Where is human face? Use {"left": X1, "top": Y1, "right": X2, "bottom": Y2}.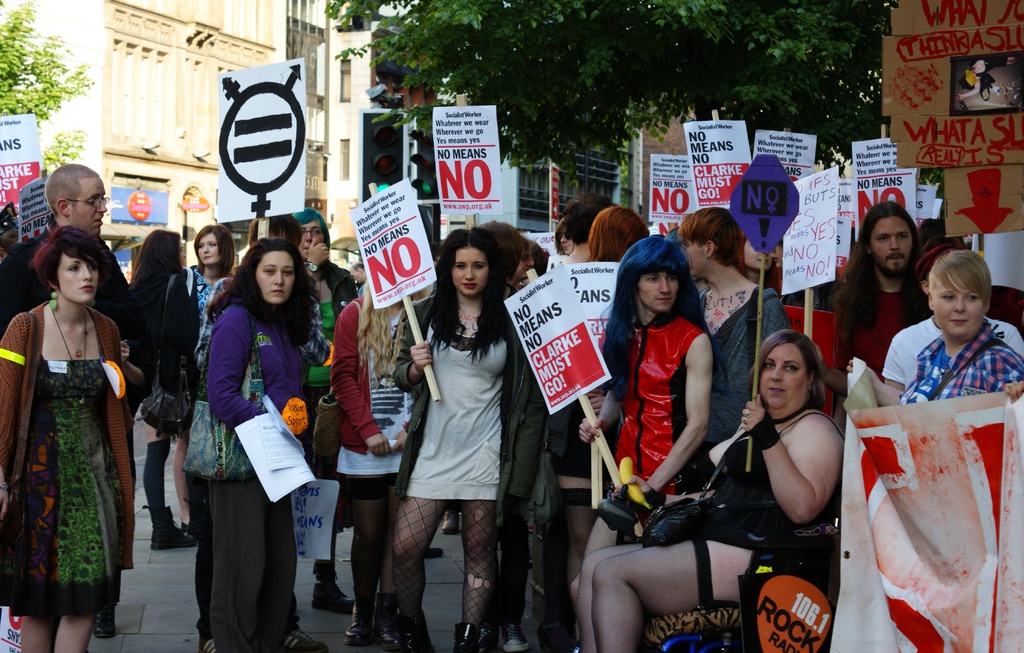
{"left": 252, "top": 248, "right": 300, "bottom": 304}.
